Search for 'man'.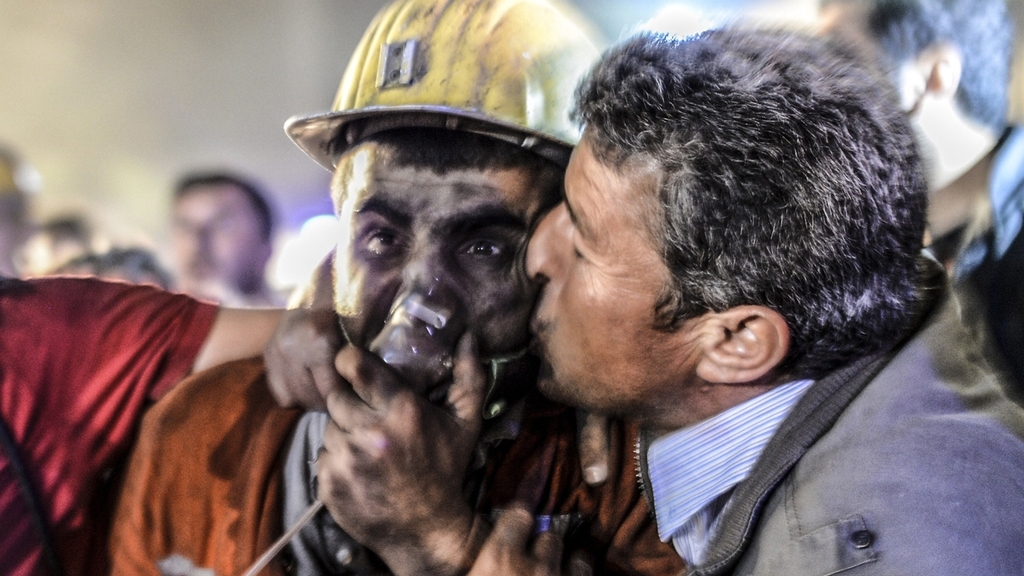
Found at 166,169,295,314.
